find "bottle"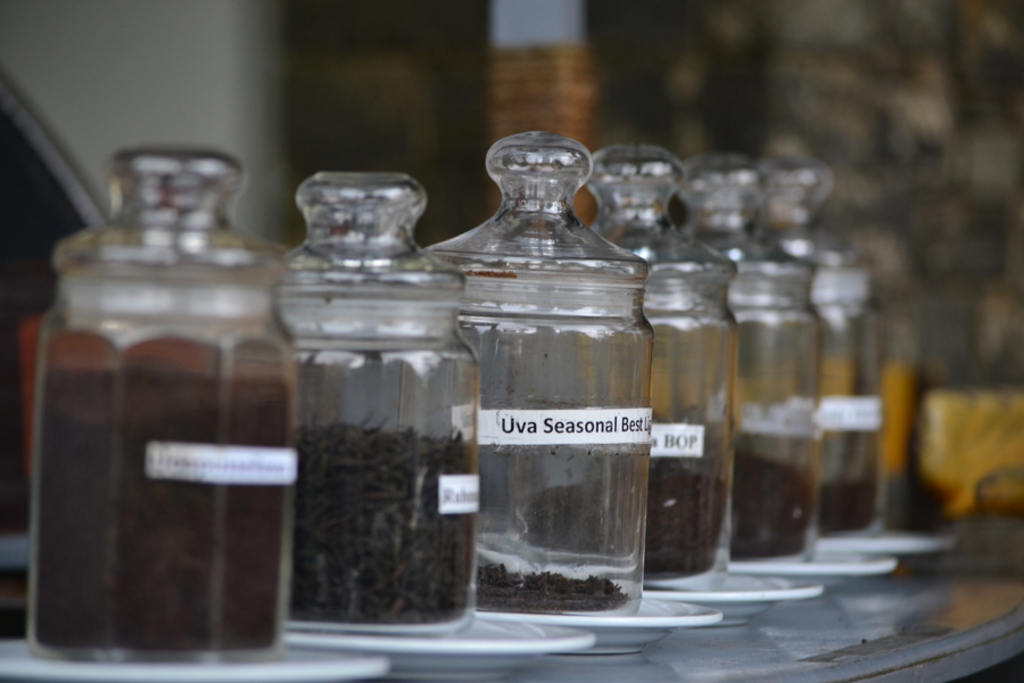
bbox=(276, 172, 485, 626)
